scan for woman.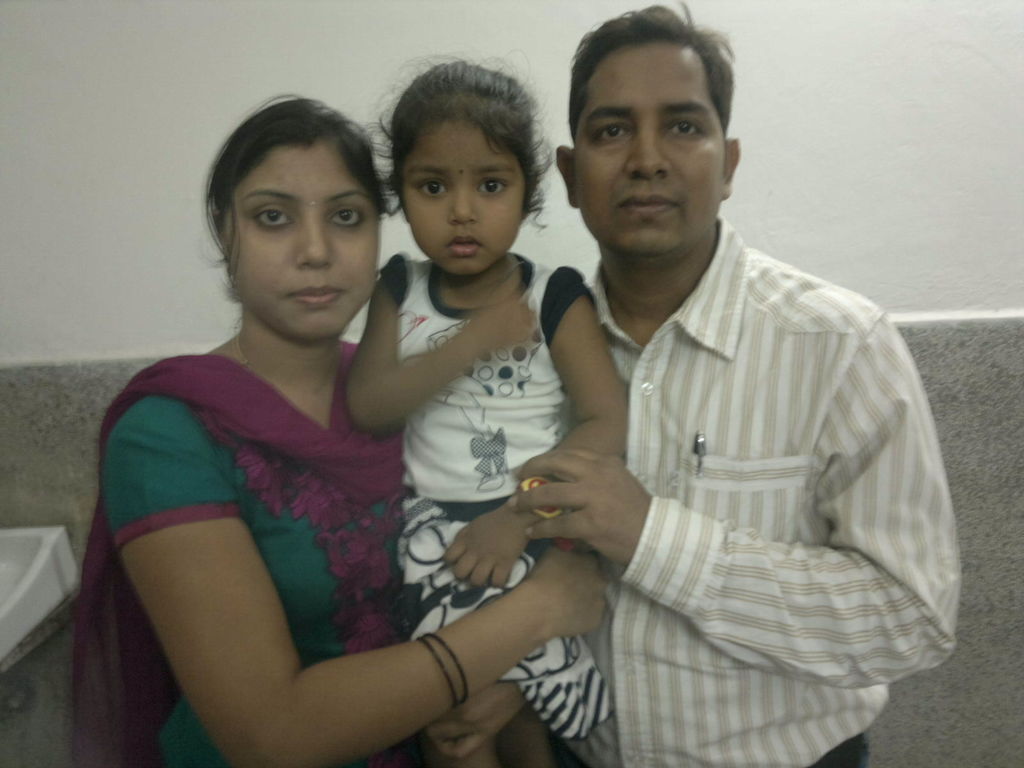
Scan result: <region>62, 98, 624, 767</region>.
